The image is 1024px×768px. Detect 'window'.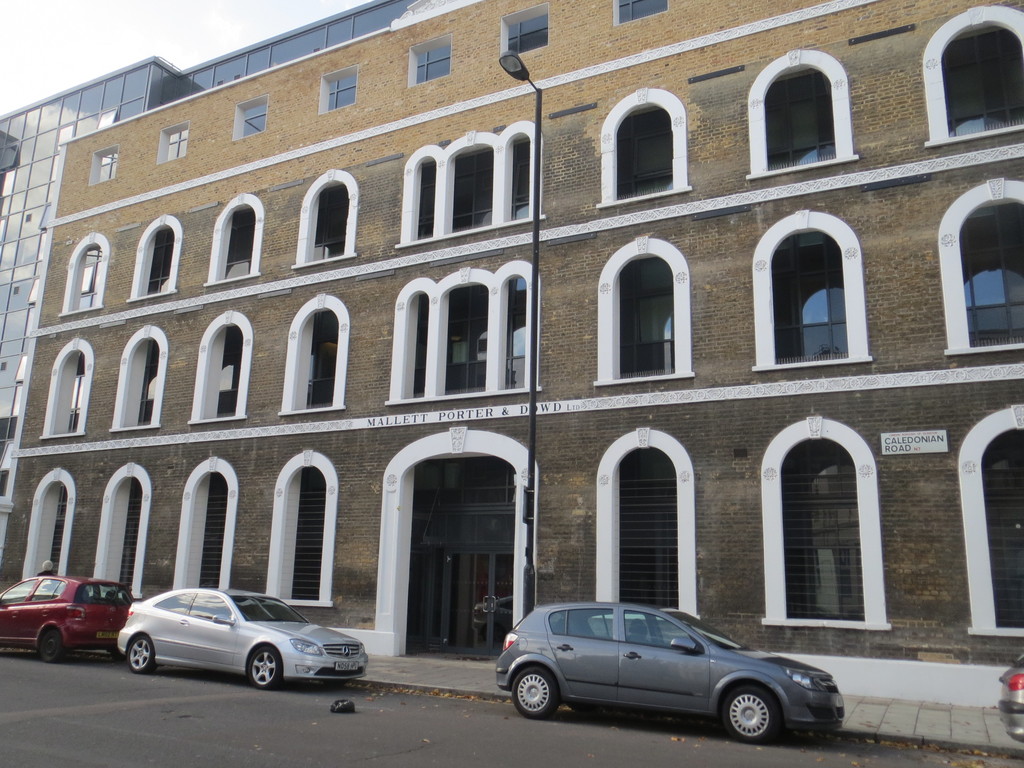
Detection: locate(959, 196, 1023, 348).
